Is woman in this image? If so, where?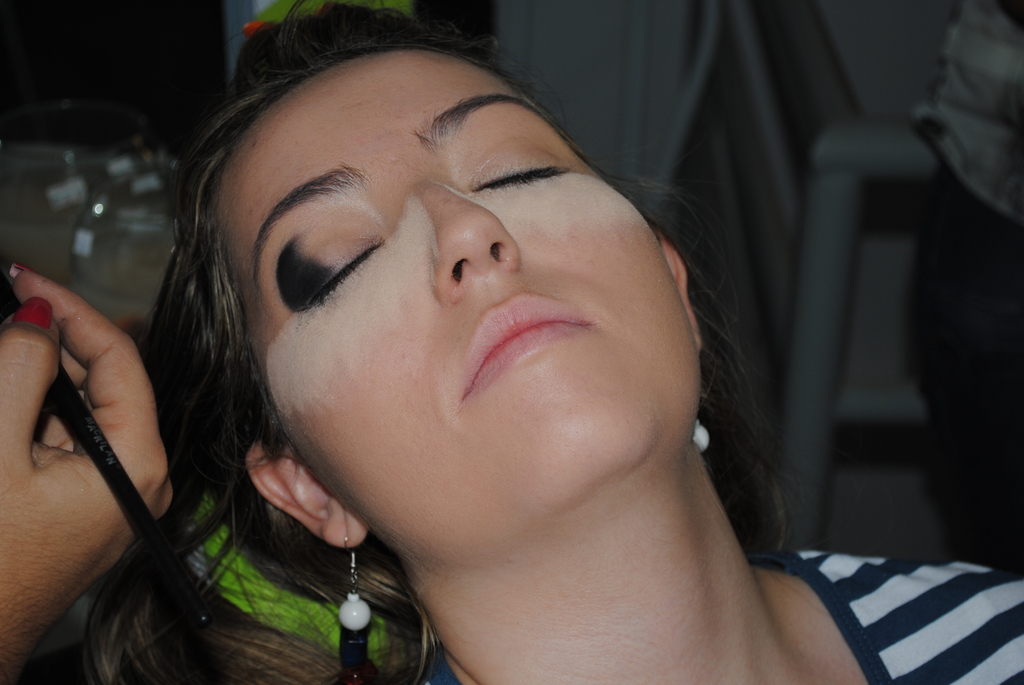
Yes, at 77:0:1023:684.
